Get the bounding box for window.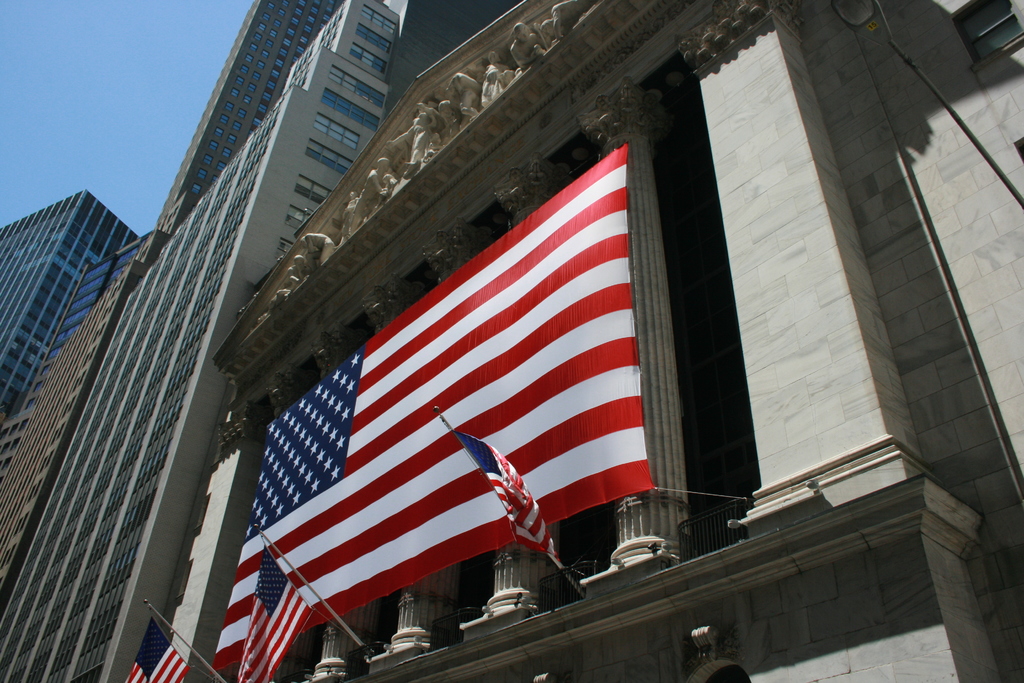
(left=314, top=113, right=358, bottom=149).
